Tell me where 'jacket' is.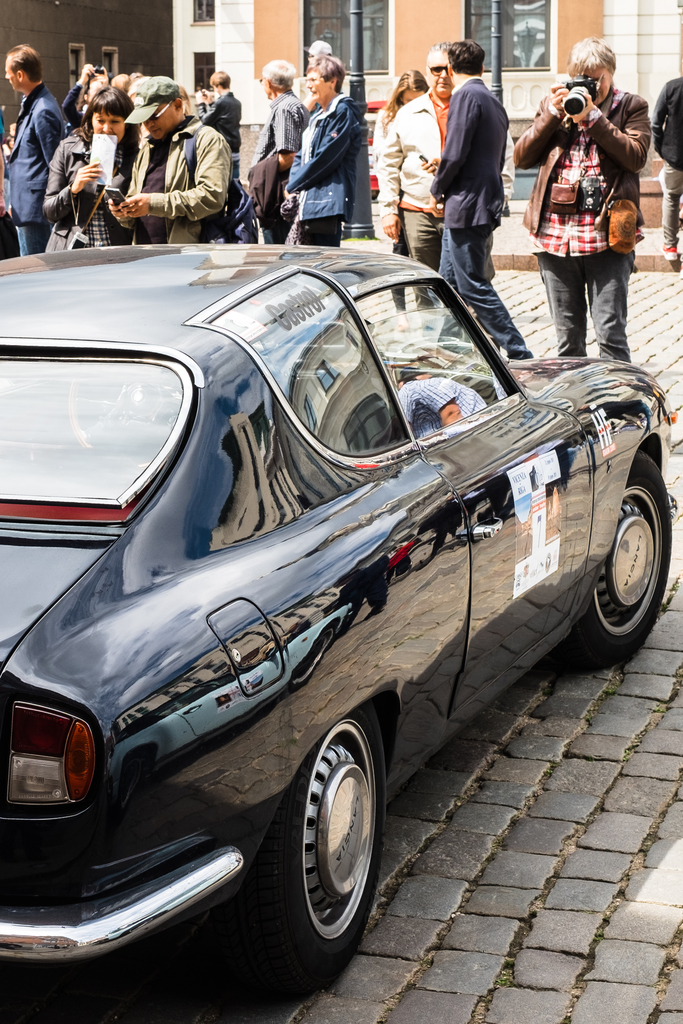
'jacket' is at locate(532, 61, 659, 259).
